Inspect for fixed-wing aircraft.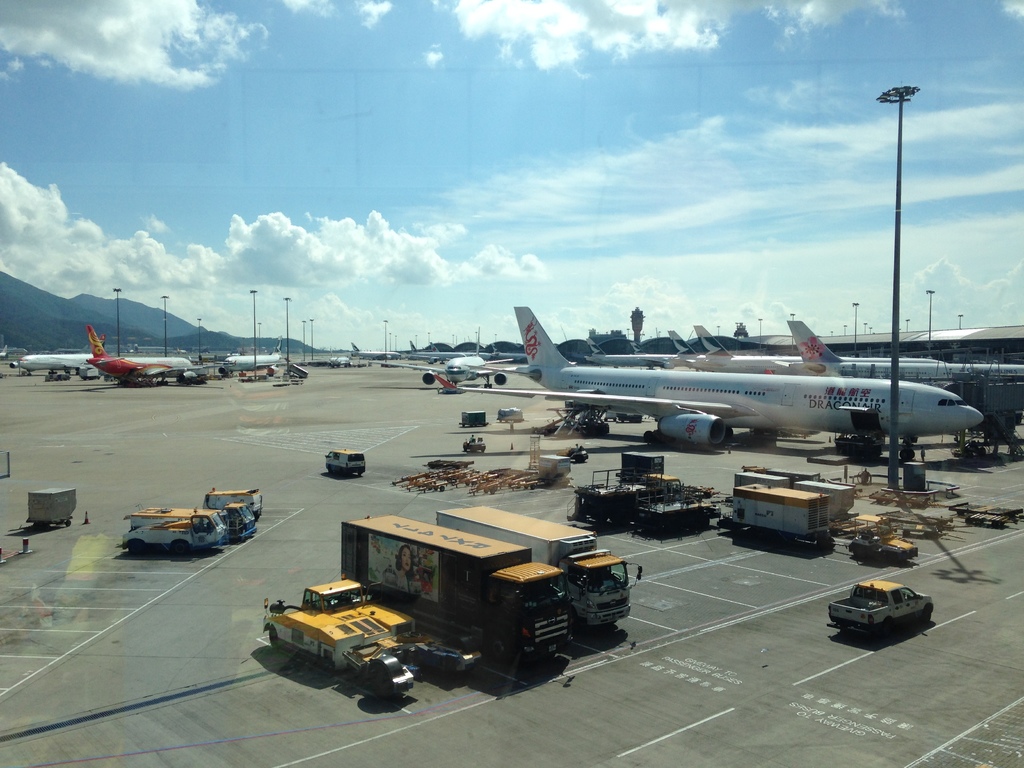
Inspection: box=[431, 303, 986, 451].
